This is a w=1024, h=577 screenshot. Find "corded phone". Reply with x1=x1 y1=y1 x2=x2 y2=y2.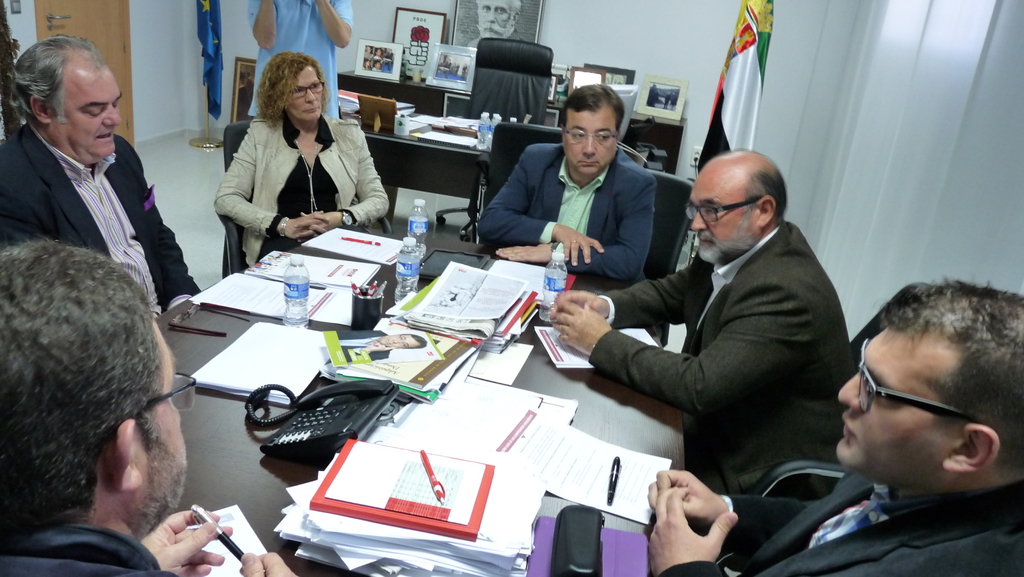
x1=244 y1=378 x2=399 y2=469.
